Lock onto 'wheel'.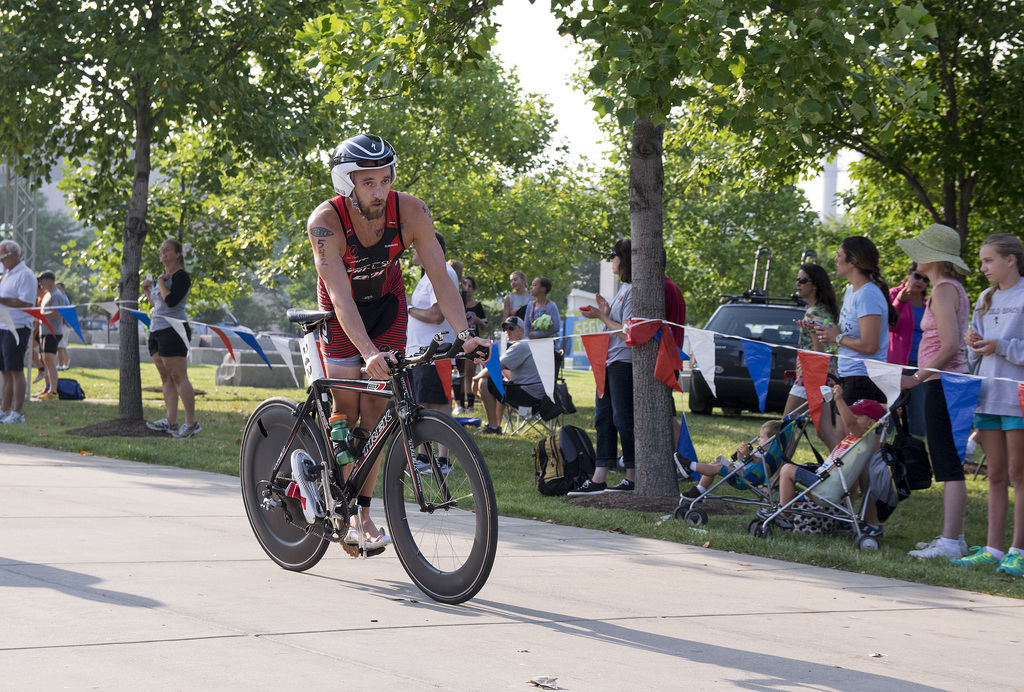
Locked: bbox(858, 535, 877, 550).
